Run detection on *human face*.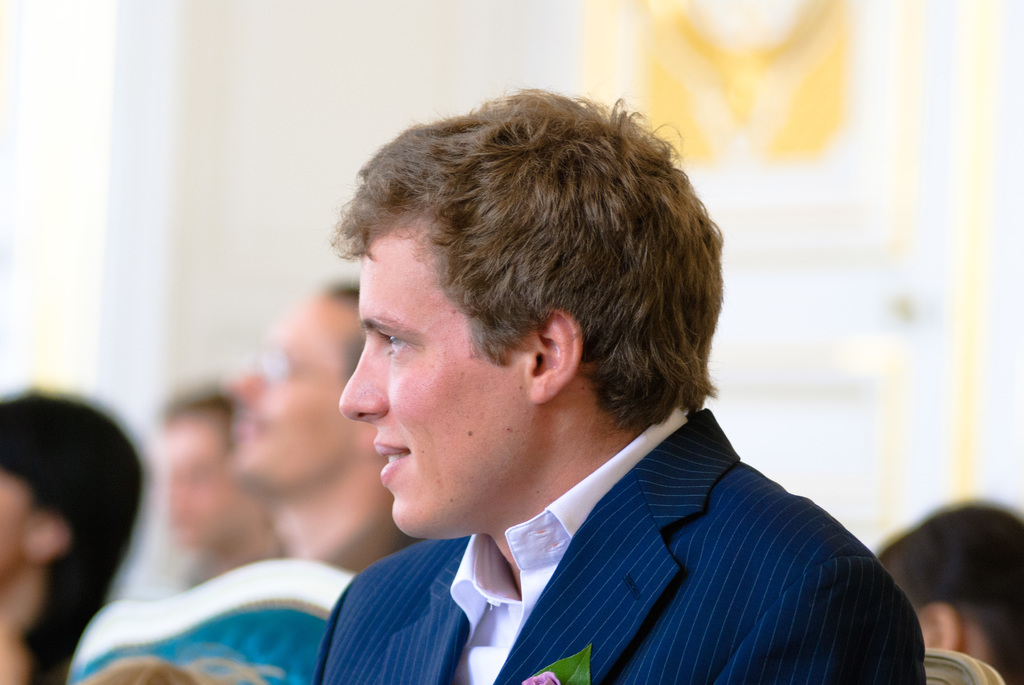
Result: x1=0, y1=473, x2=24, y2=585.
